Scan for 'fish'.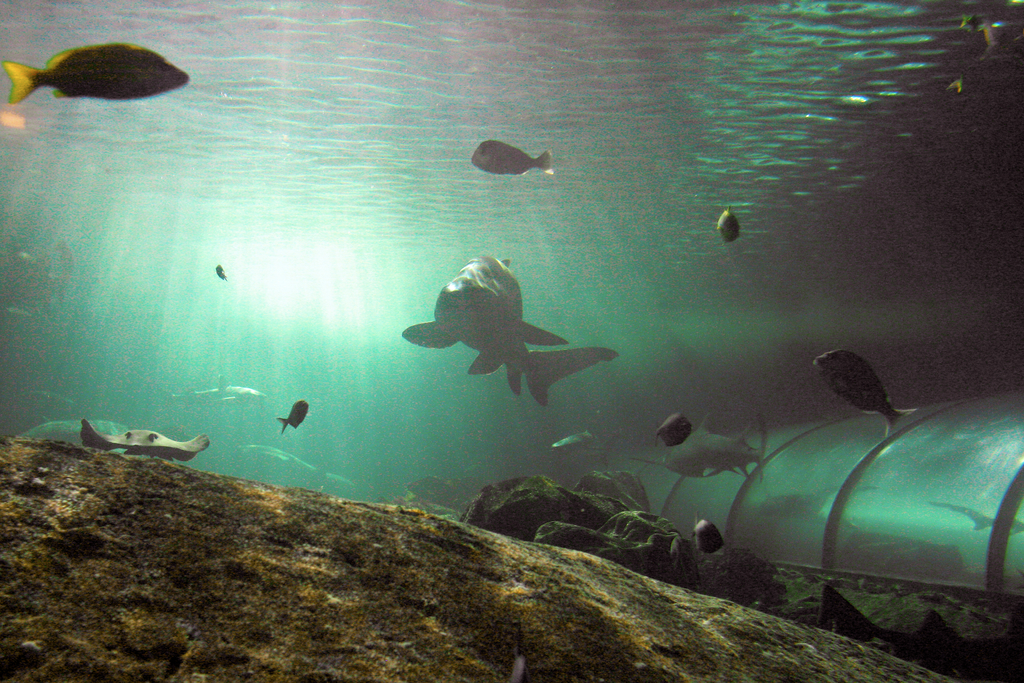
Scan result: select_region(465, 140, 560, 177).
